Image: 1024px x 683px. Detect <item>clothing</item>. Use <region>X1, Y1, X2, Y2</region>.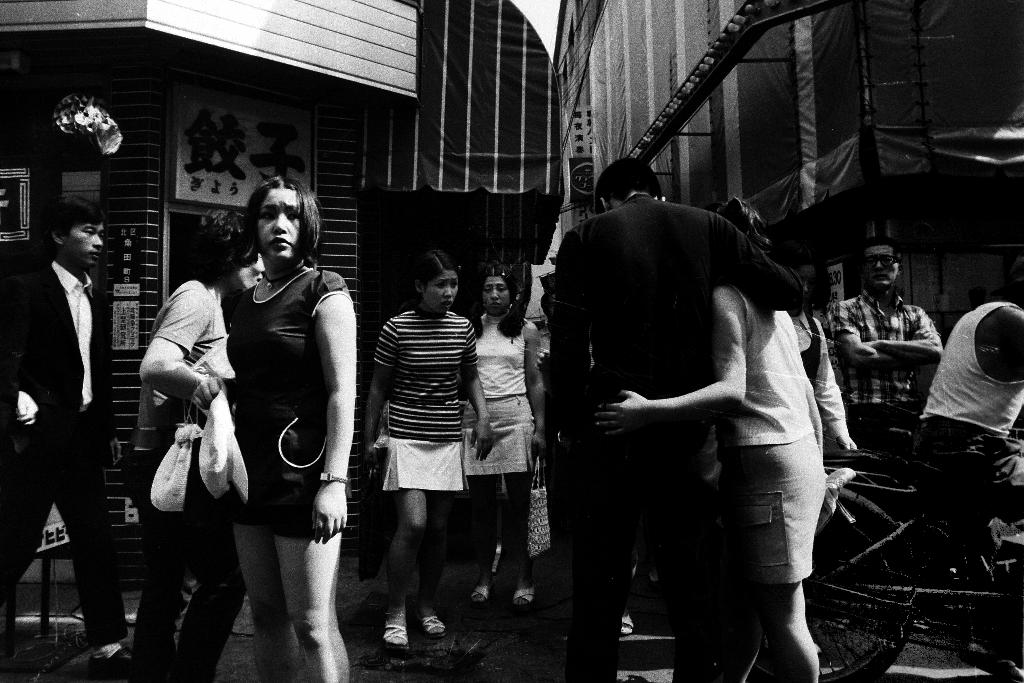
<region>548, 188, 812, 682</region>.
